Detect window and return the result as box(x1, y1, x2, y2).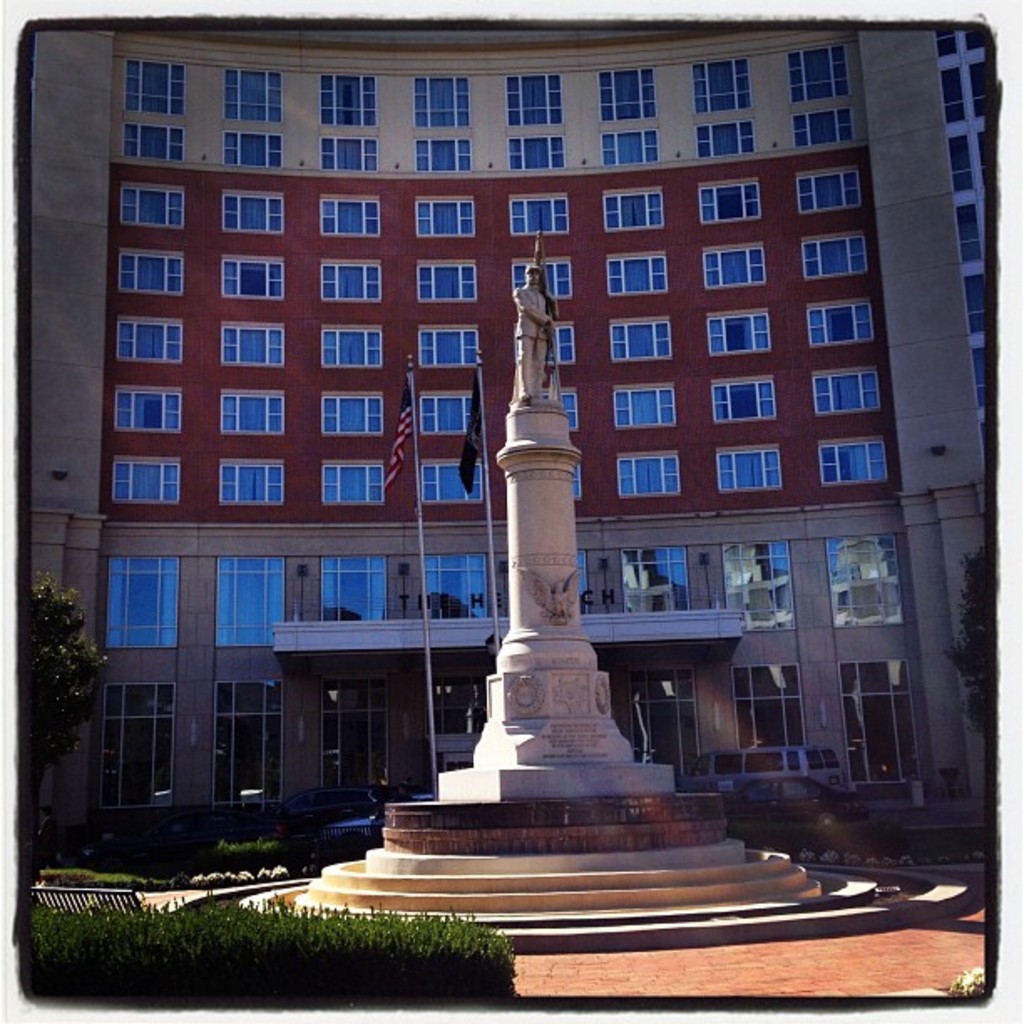
box(791, 161, 862, 216).
